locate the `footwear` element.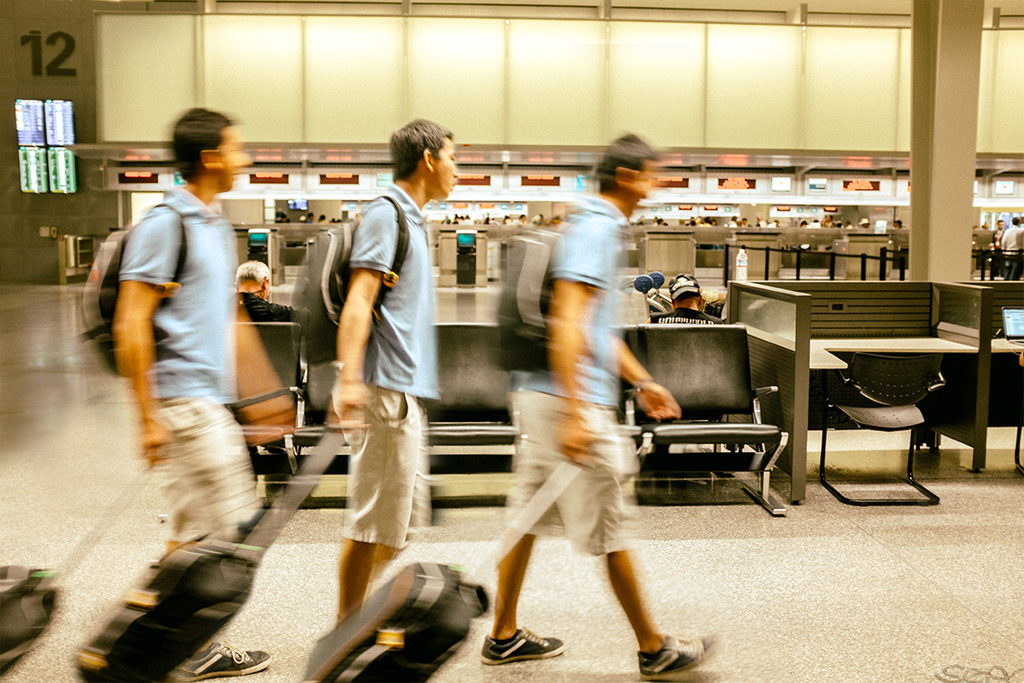
Element bbox: Rect(173, 643, 270, 682).
